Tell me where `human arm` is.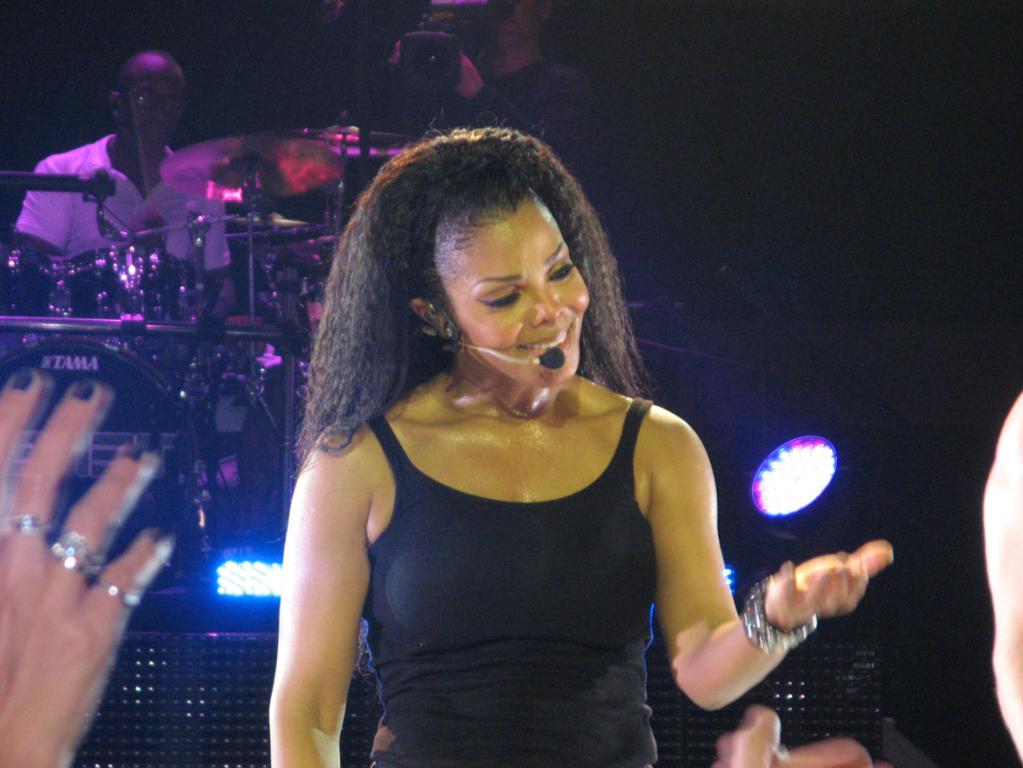
`human arm` is at (left=0, top=360, right=181, bottom=767).
